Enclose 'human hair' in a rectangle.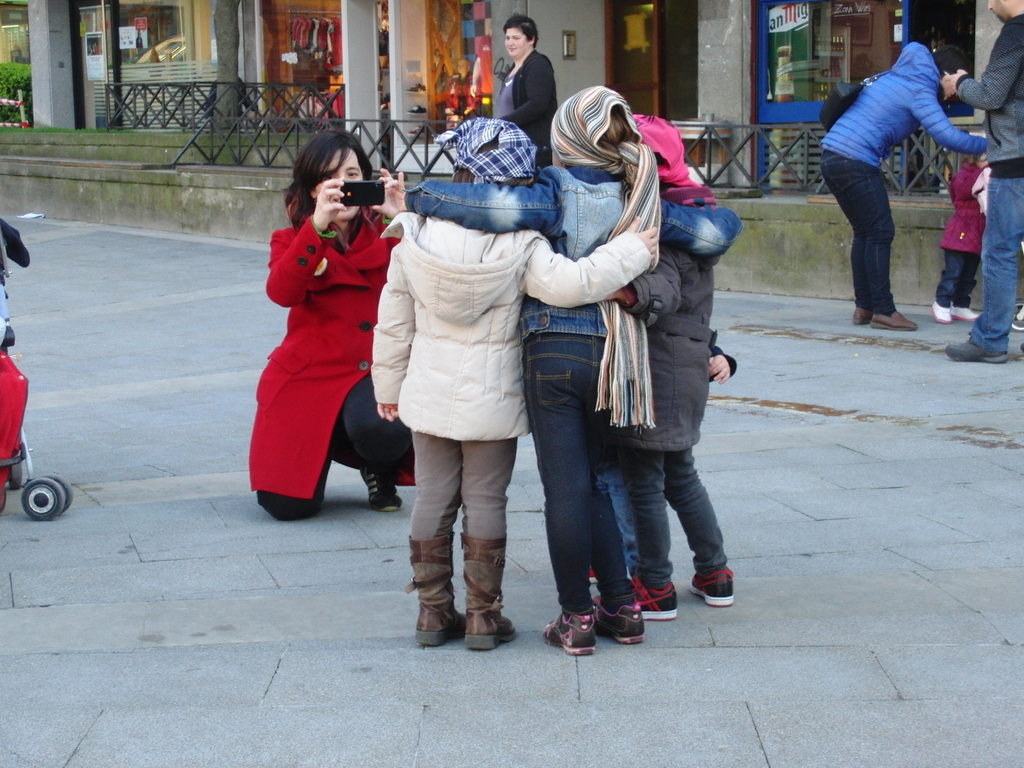
<region>278, 135, 365, 231</region>.
